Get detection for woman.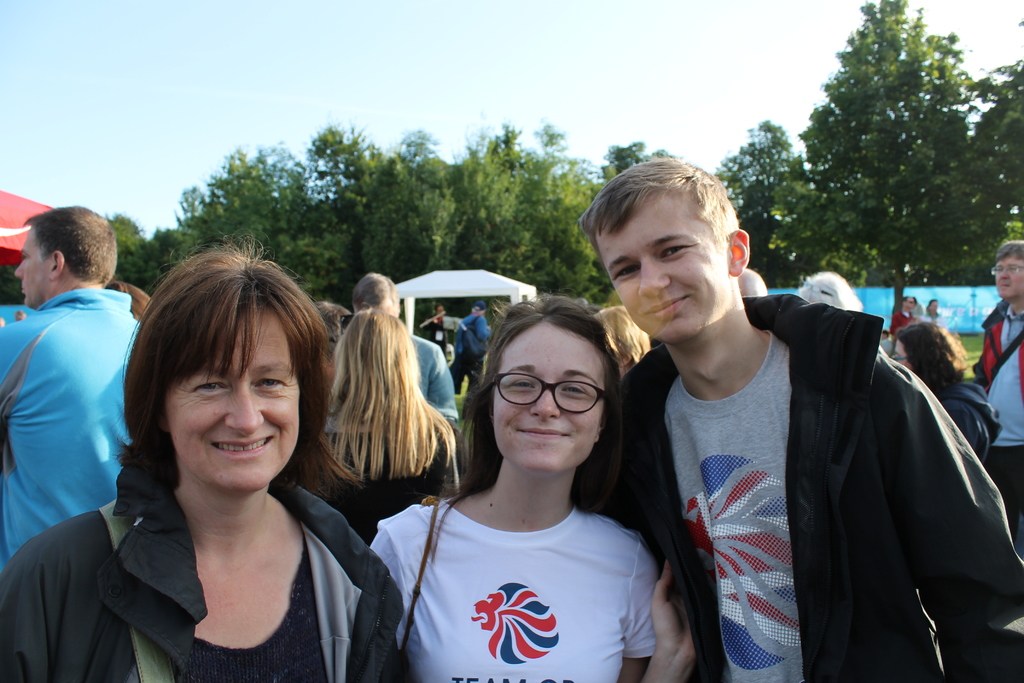
Detection: x1=412 y1=297 x2=664 y2=675.
